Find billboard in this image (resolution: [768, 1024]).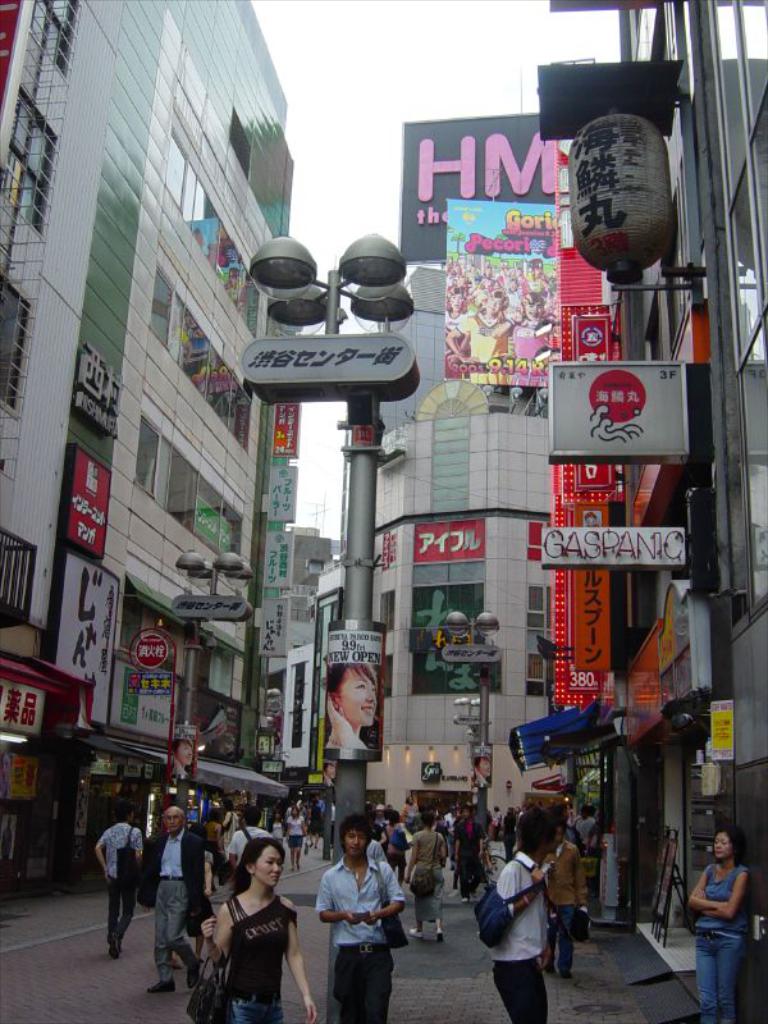
(571,580,620,672).
